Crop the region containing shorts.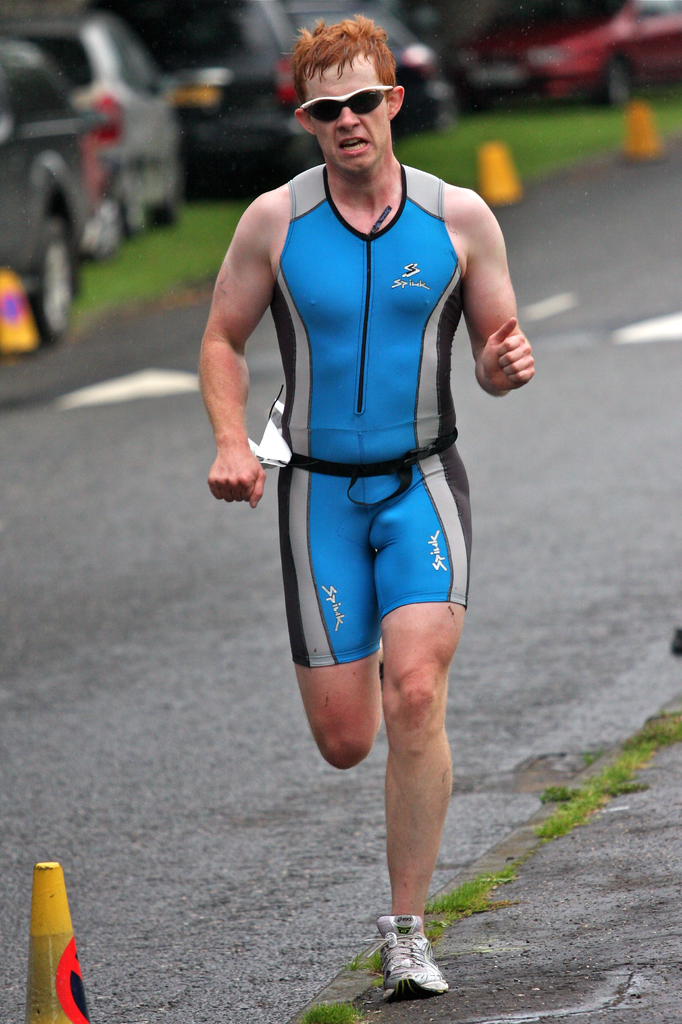
Crop region: detection(261, 418, 493, 669).
